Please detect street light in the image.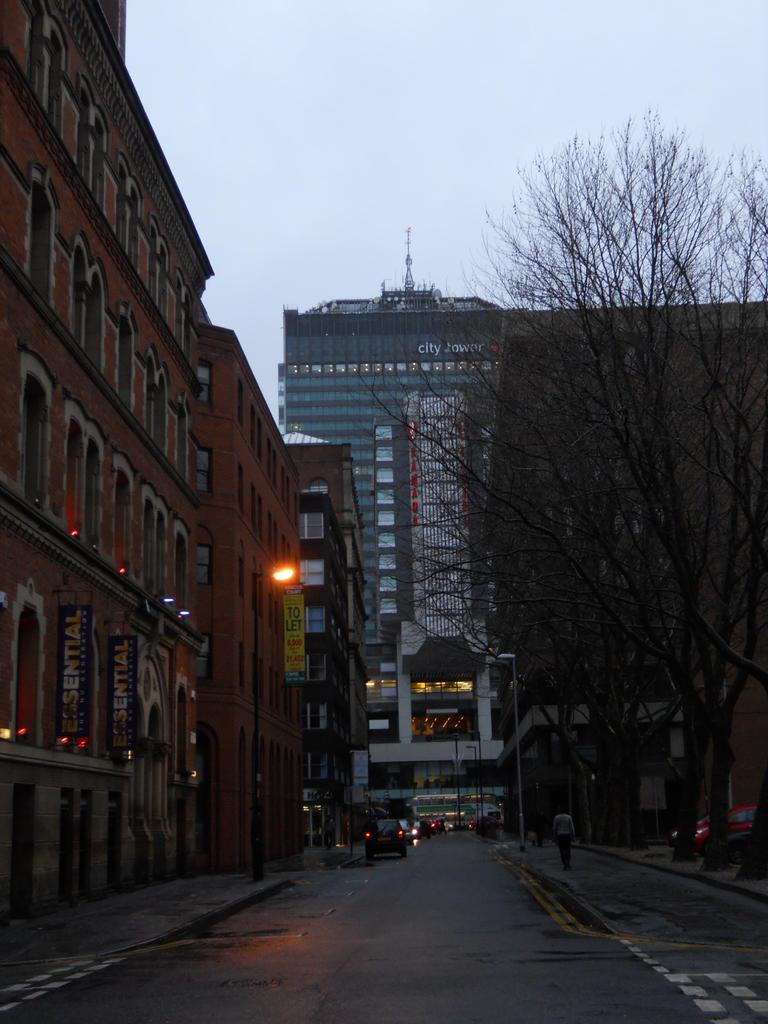
{"left": 450, "top": 730, "right": 461, "bottom": 821}.
